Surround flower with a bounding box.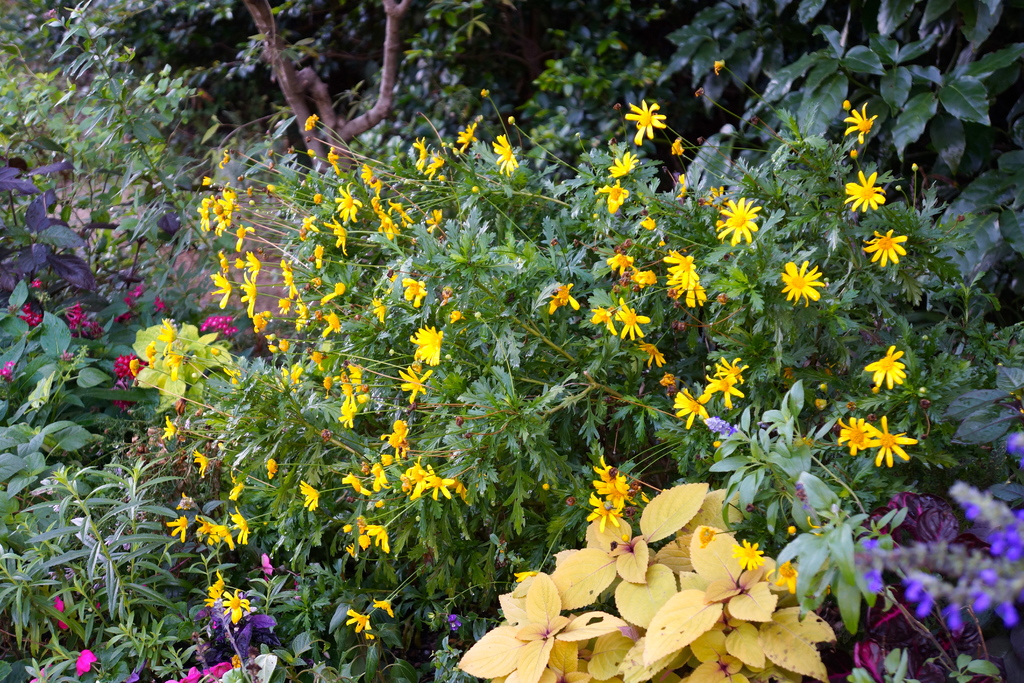
{"x1": 232, "y1": 506, "x2": 246, "y2": 545}.
